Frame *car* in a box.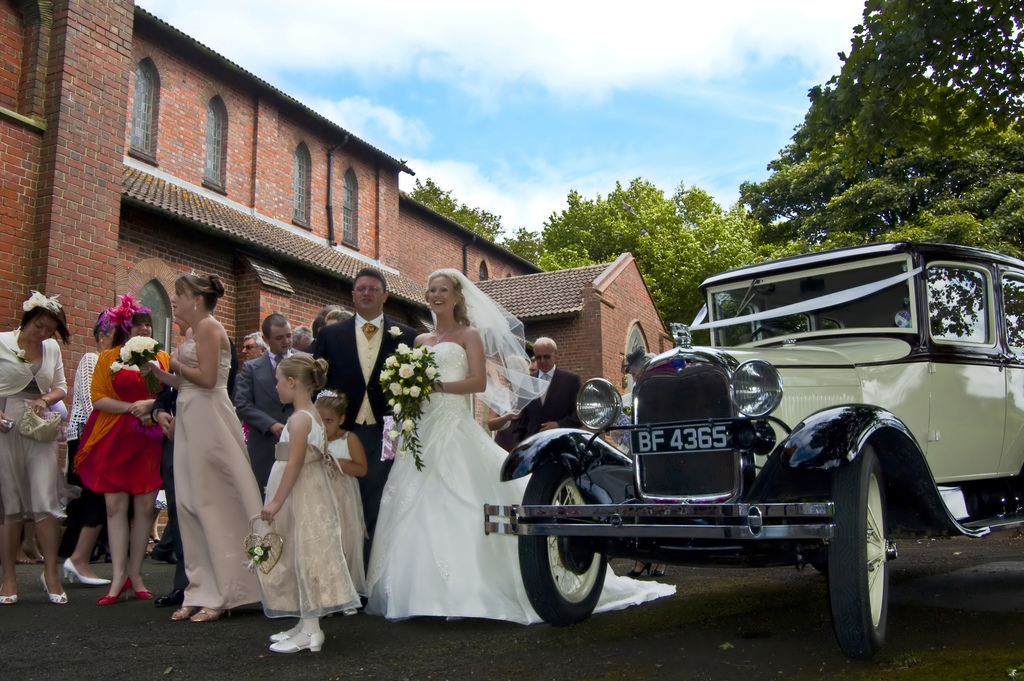
488, 258, 1020, 648.
